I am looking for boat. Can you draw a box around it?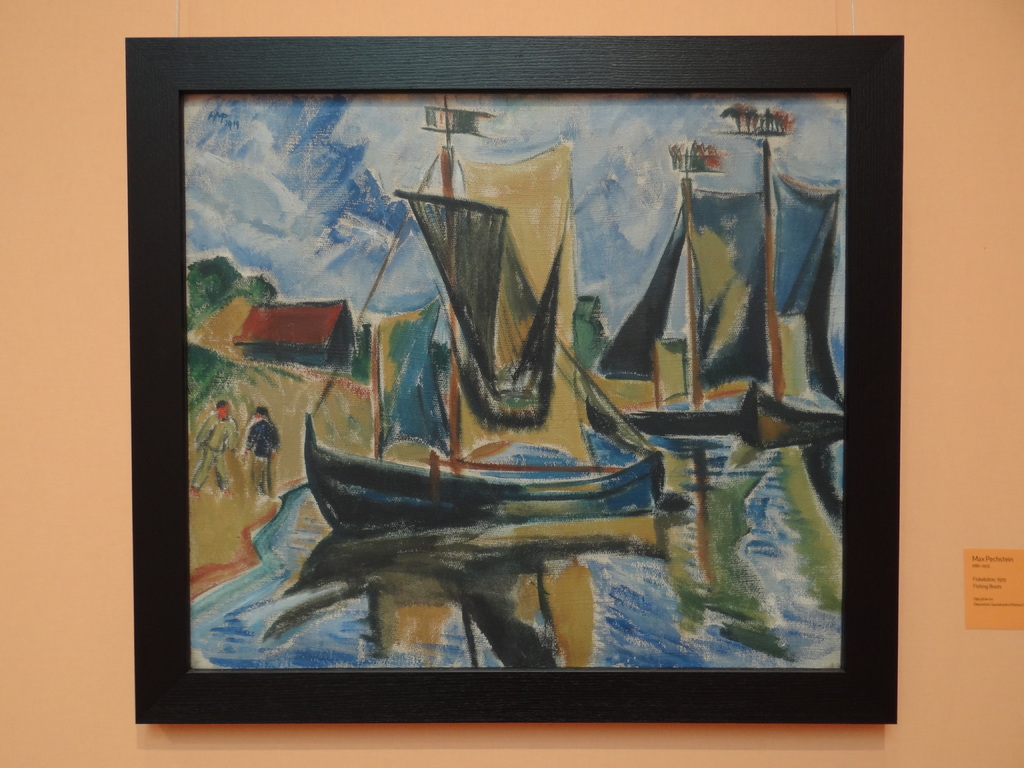
Sure, the bounding box is l=732, t=104, r=845, b=442.
